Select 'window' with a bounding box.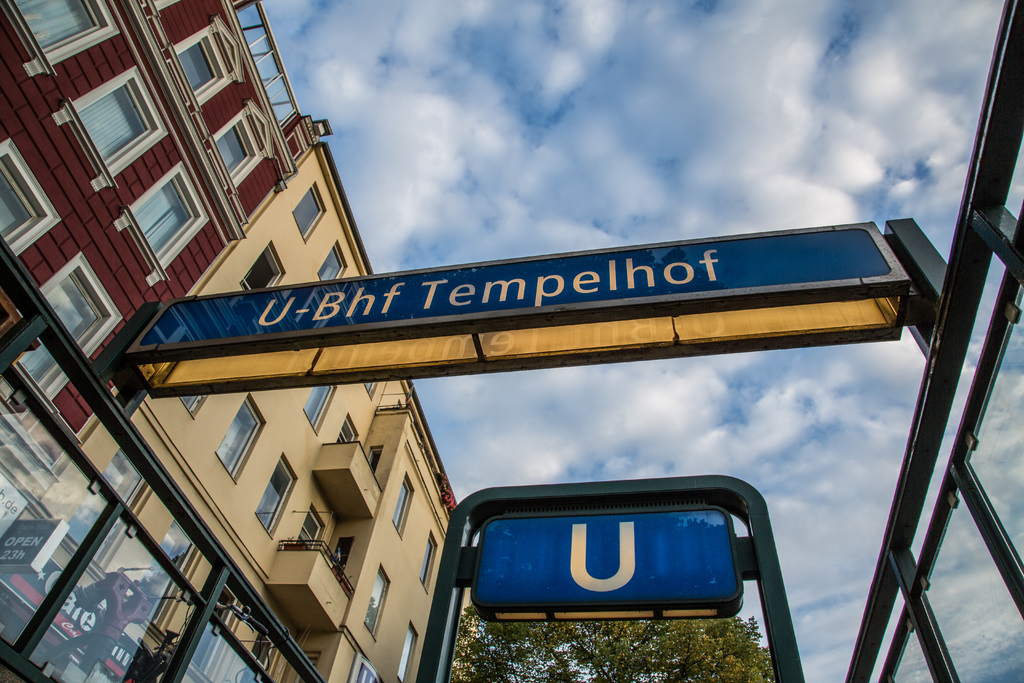
select_region(330, 534, 356, 576).
